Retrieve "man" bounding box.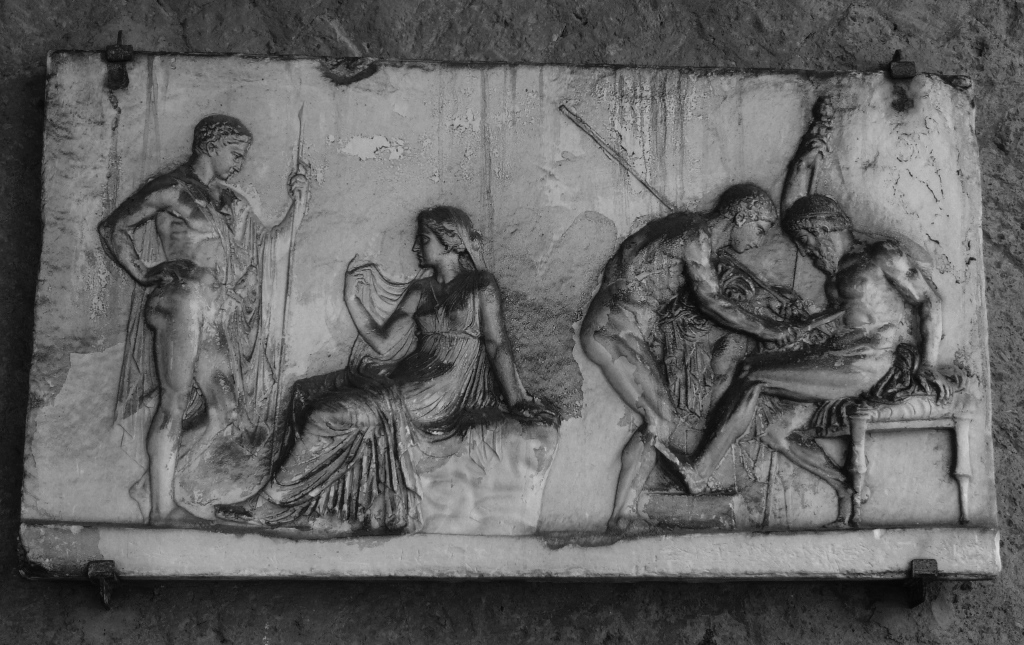
Bounding box: (577,180,793,539).
